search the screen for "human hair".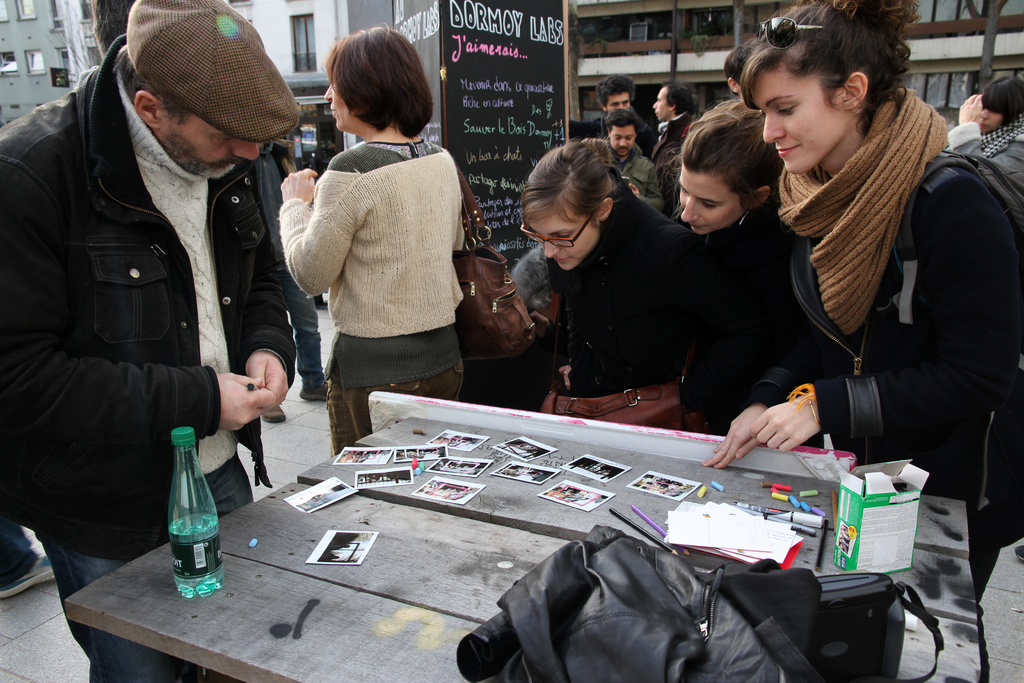
Found at [x1=678, y1=99, x2=785, y2=212].
